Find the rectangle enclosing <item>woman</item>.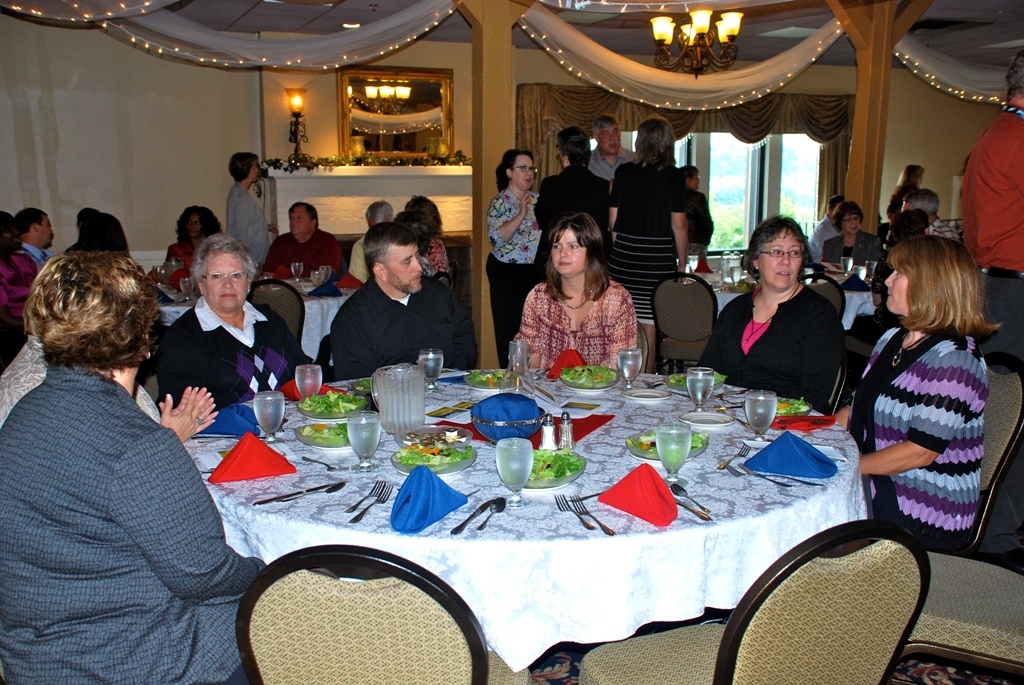
886 162 925 220.
